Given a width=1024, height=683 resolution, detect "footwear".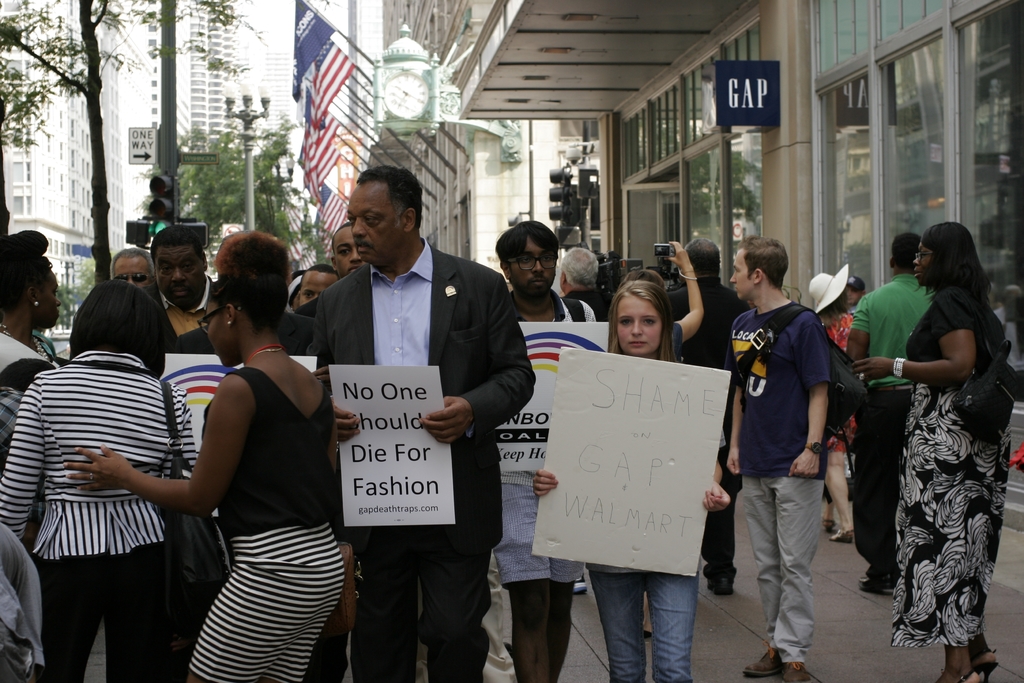
bbox=[937, 668, 959, 682].
